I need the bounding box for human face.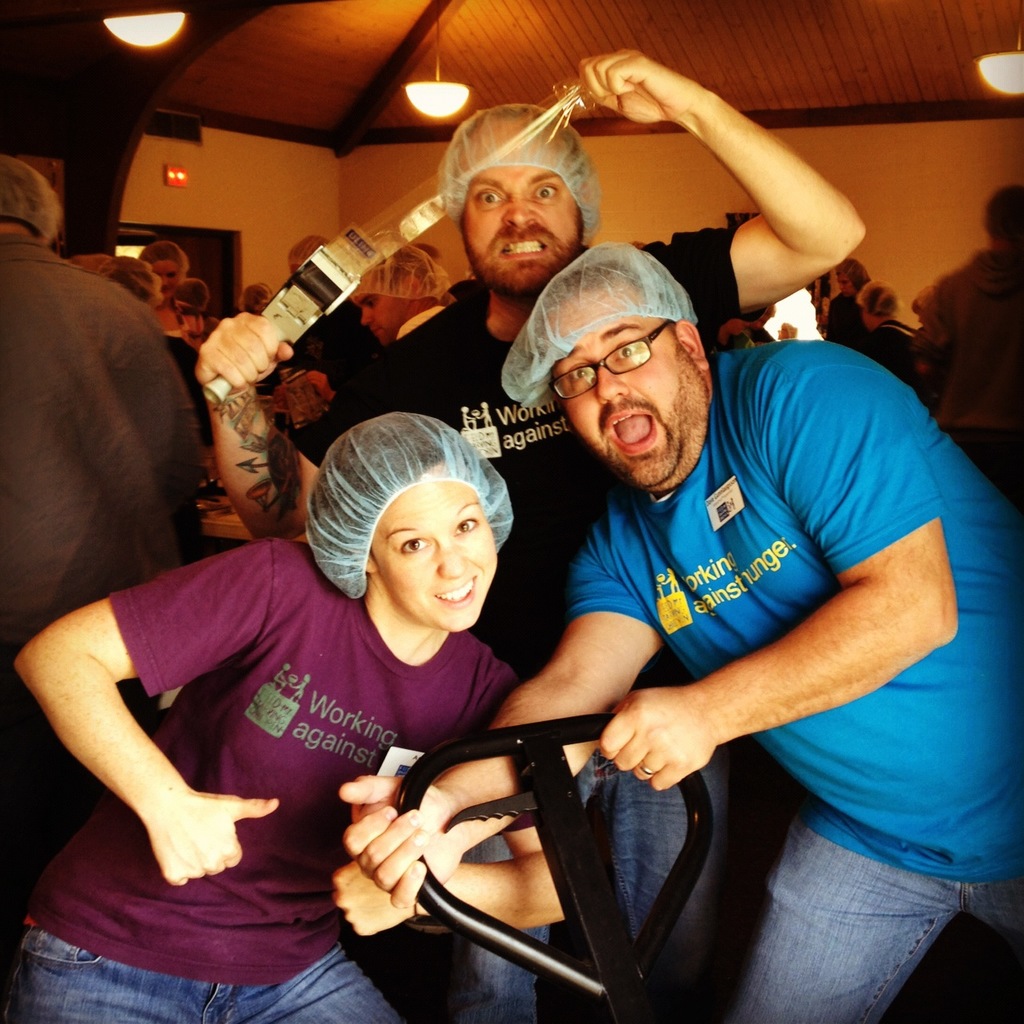
Here it is: 355, 437, 504, 635.
